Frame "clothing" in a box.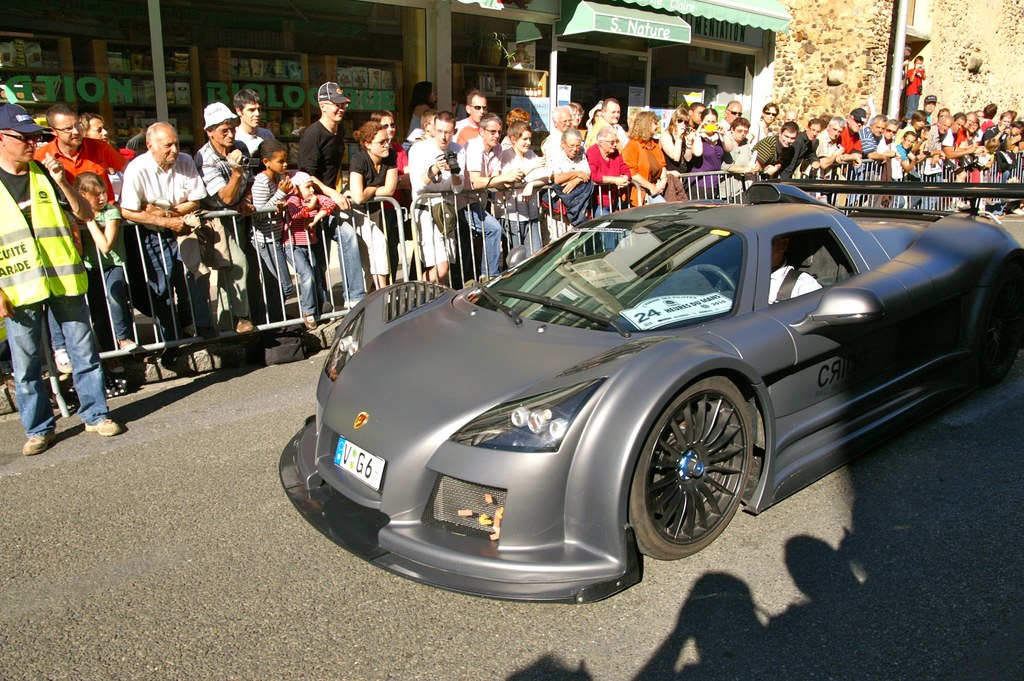
285 190 335 314.
